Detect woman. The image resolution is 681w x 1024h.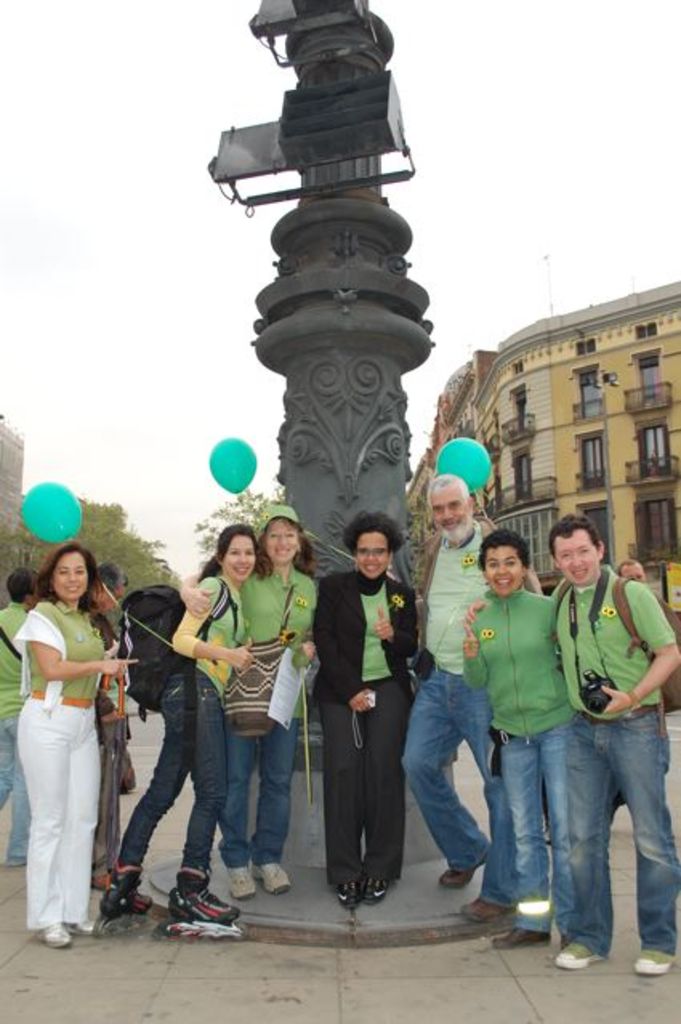
[x1=460, y1=534, x2=582, y2=947].
